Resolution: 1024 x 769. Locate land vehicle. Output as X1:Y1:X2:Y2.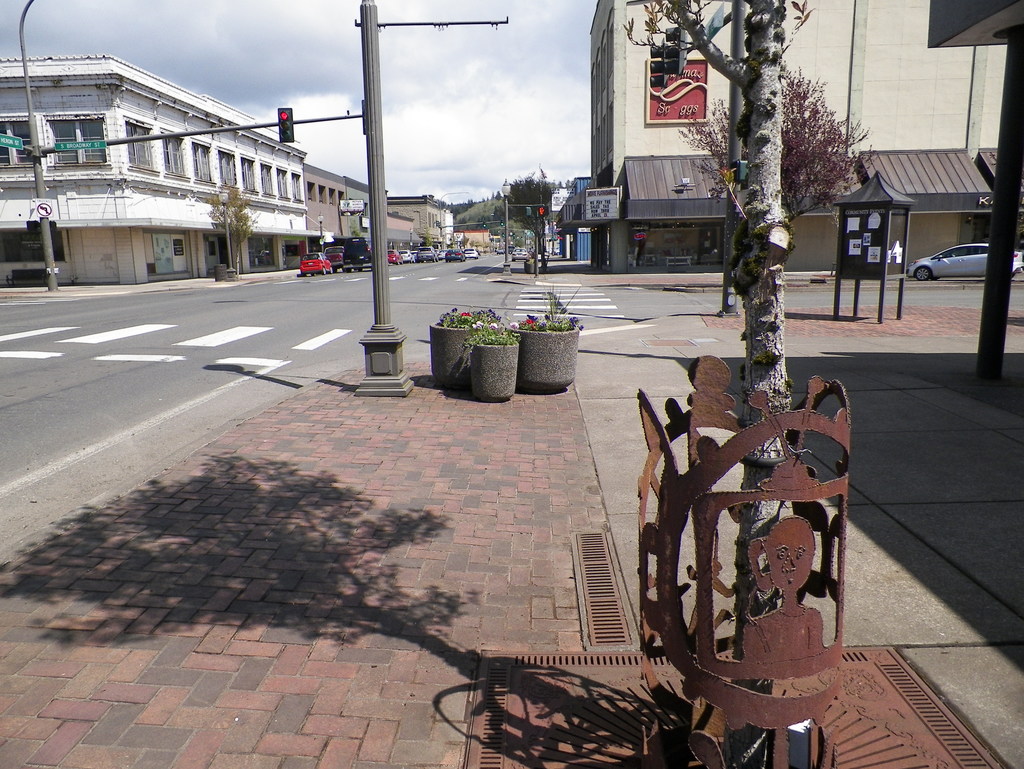
443:247:467:262.
